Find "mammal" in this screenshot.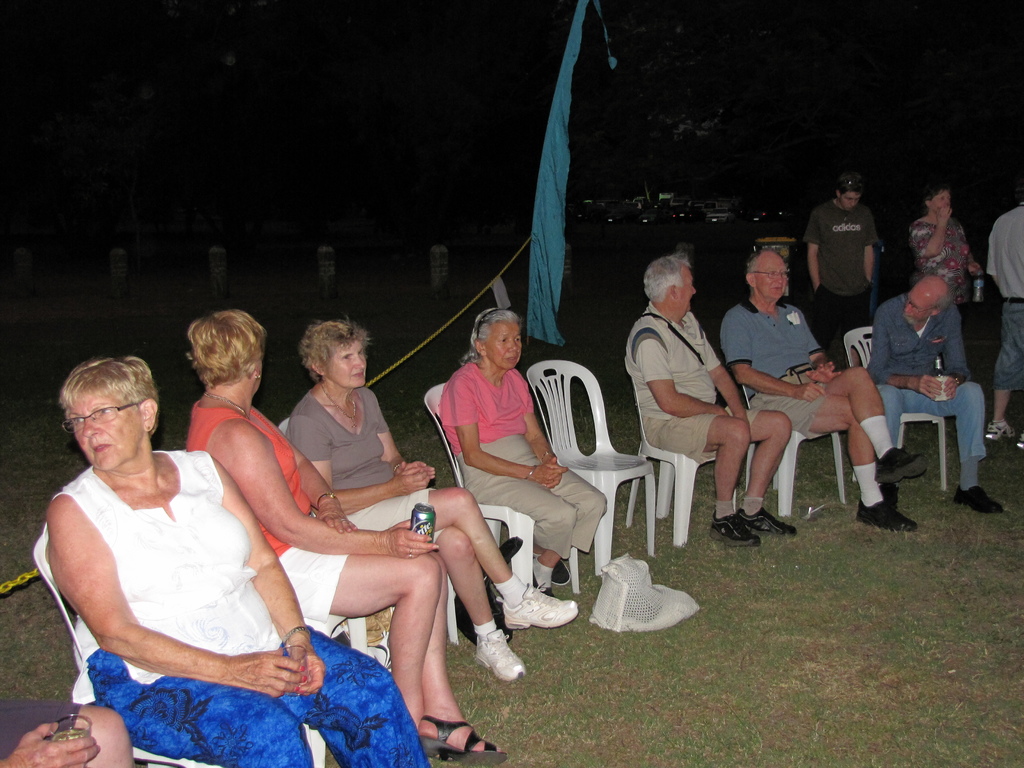
The bounding box for "mammal" is x1=0 y1=696 x2=131 y2=767.
